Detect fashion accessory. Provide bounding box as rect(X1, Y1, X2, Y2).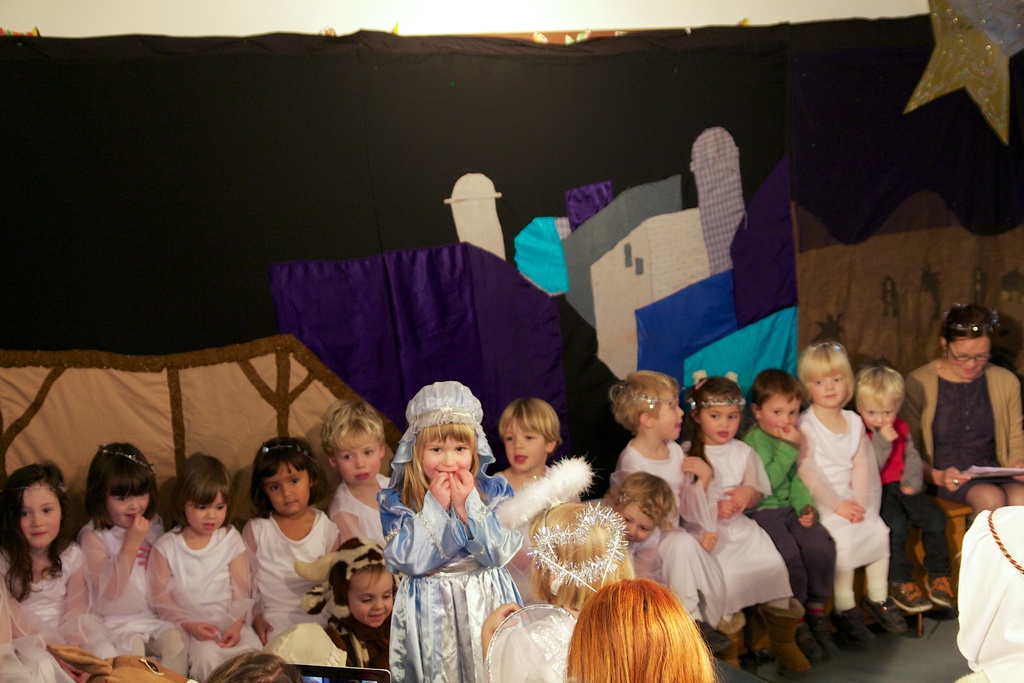
rect(945, 306, 998, 329).
